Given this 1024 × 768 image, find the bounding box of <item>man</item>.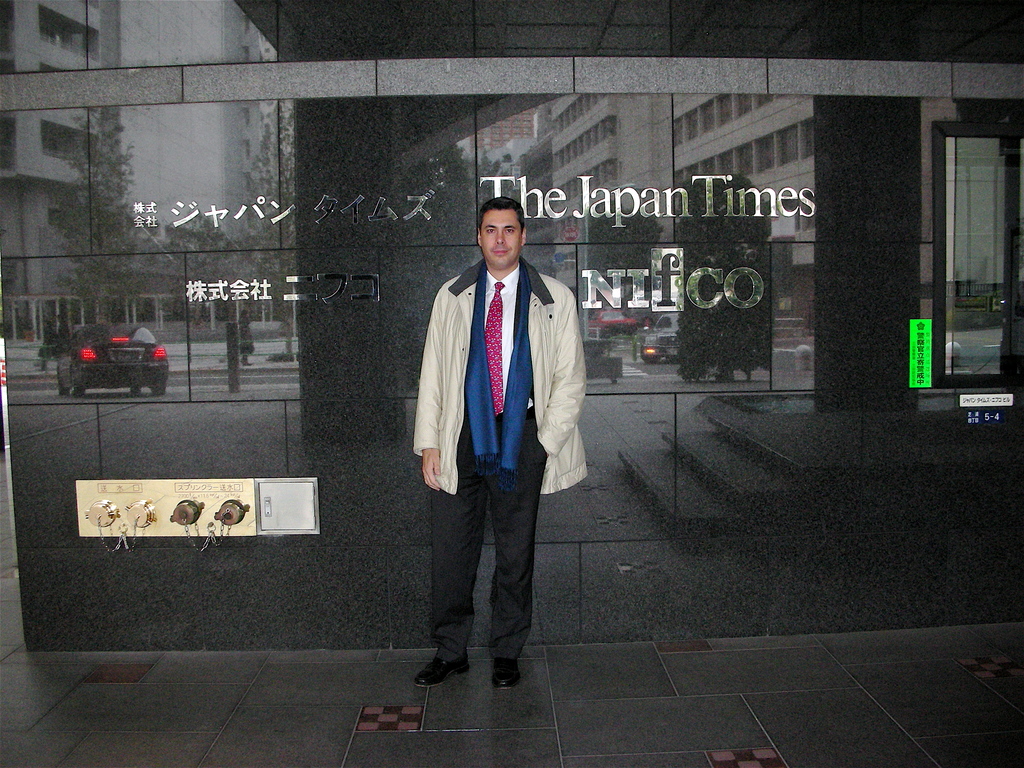
bbox(415, 179, 580, 591).
